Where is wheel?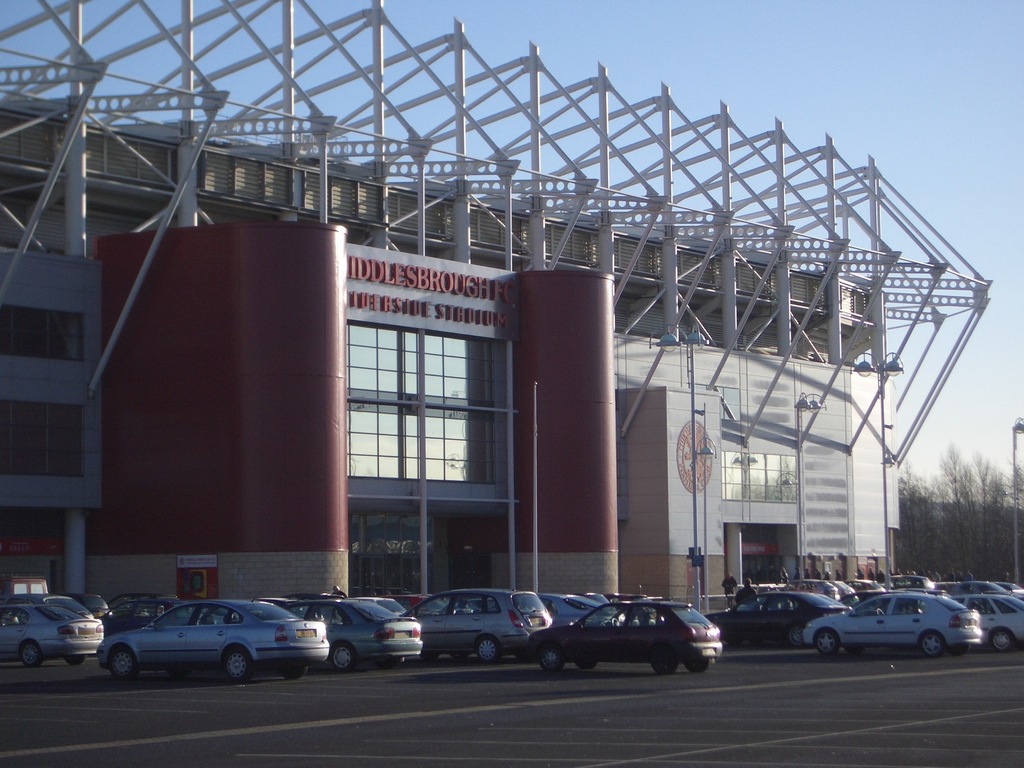
418 652 438 665.
